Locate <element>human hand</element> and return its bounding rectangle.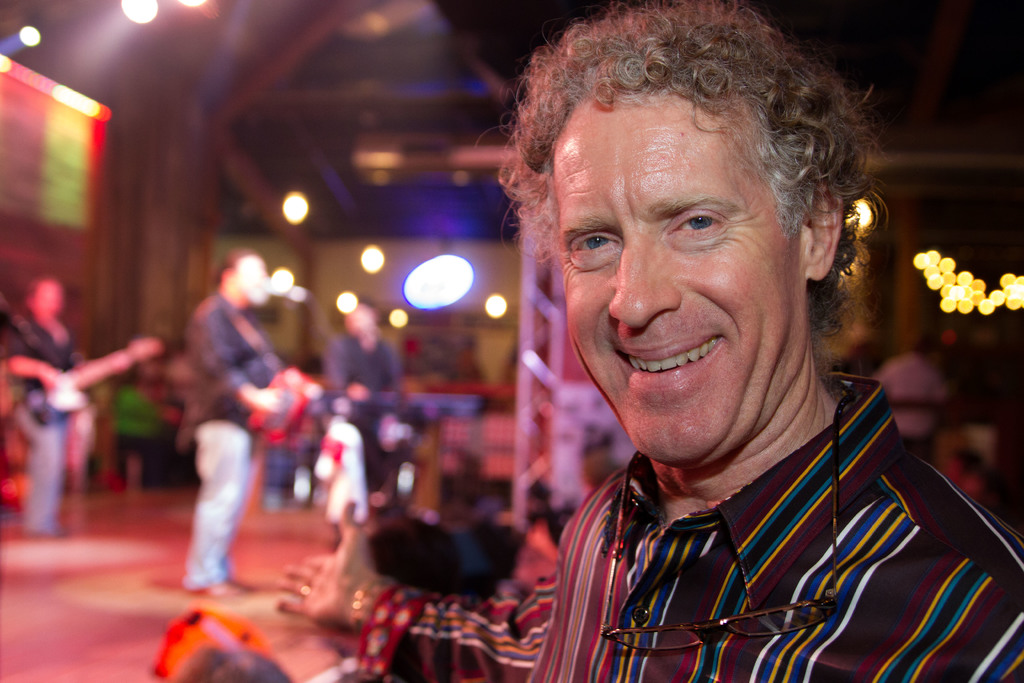
[x1=252, y1=384, x2=282, y2=415].
